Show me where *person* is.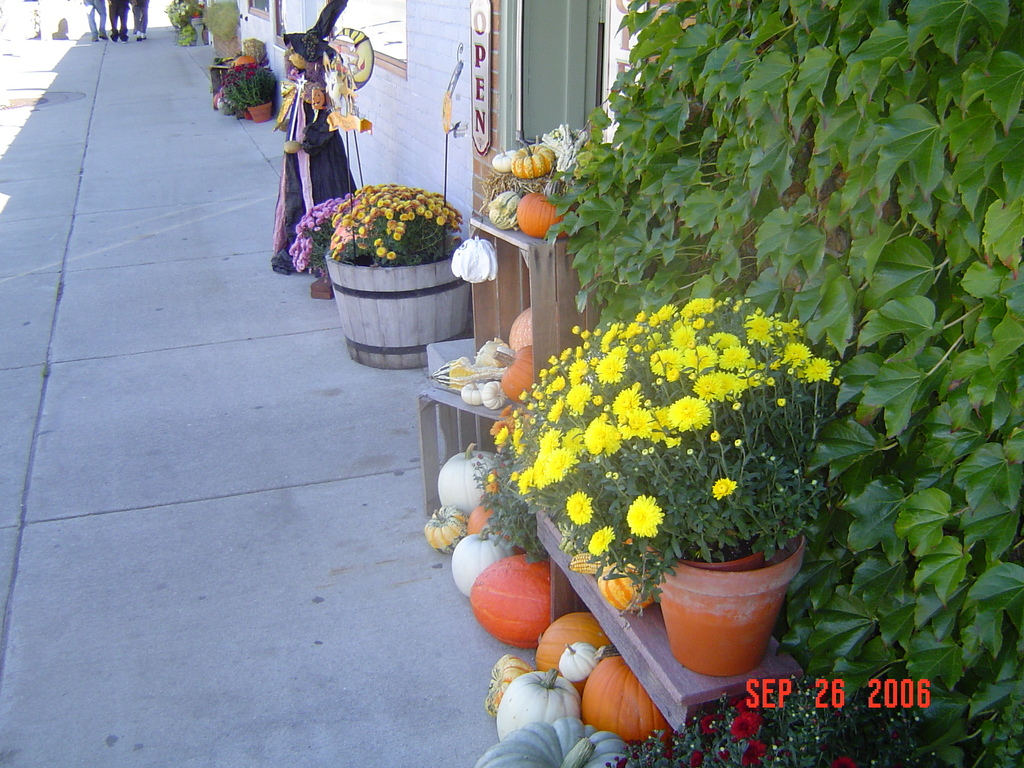
*person* is at [x1=246, y1=17, x2=350, y2=252].
